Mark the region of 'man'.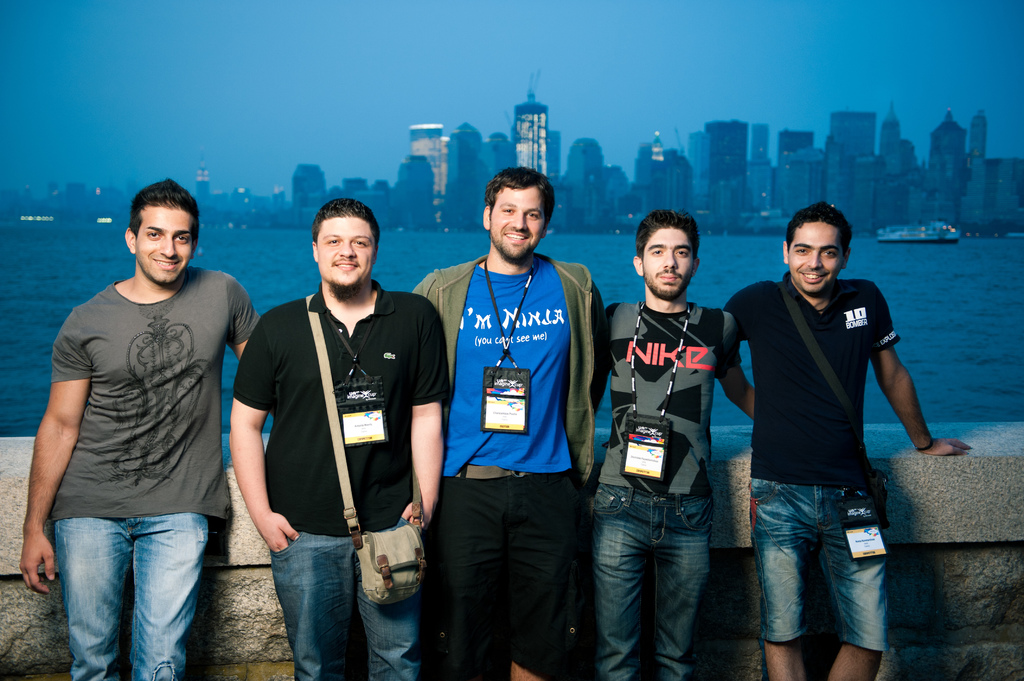
Region: 716, 199, 973, 680.
